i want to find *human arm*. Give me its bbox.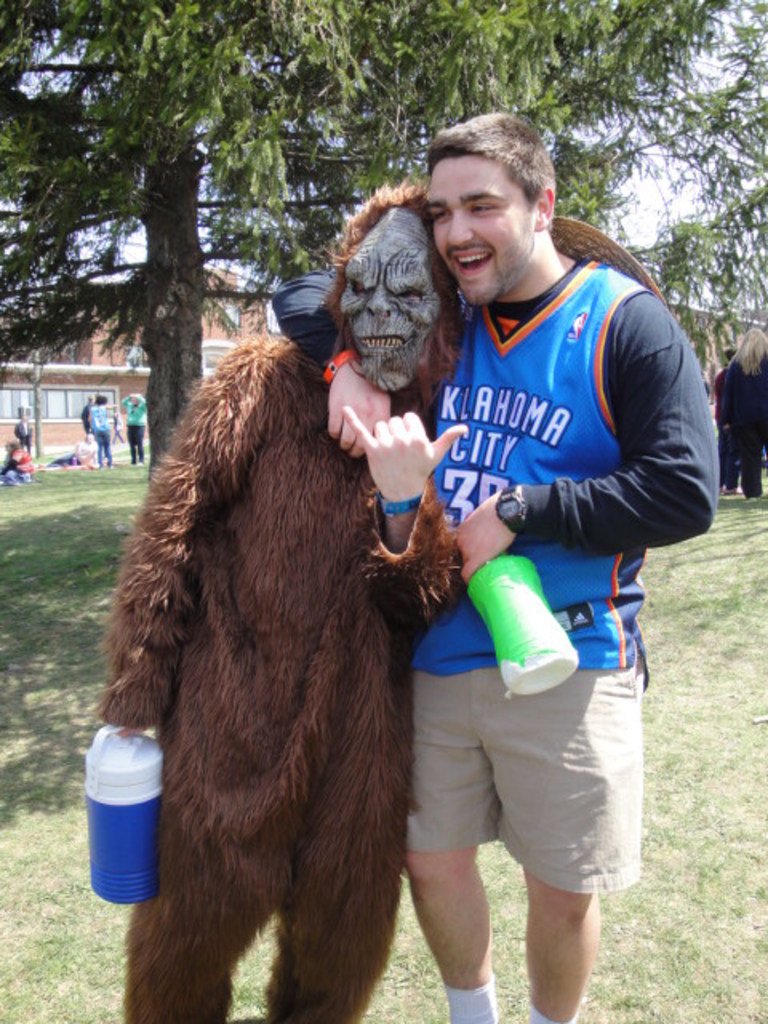
443, 294, 717, 582.
